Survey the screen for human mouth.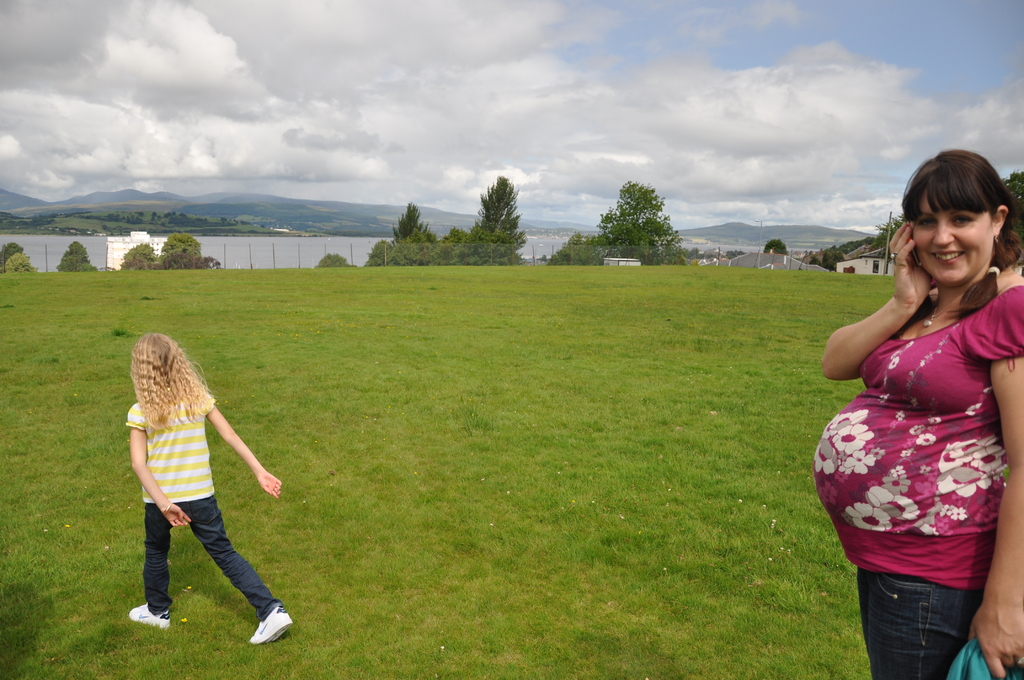
Survey found: (938,245,961,261).
